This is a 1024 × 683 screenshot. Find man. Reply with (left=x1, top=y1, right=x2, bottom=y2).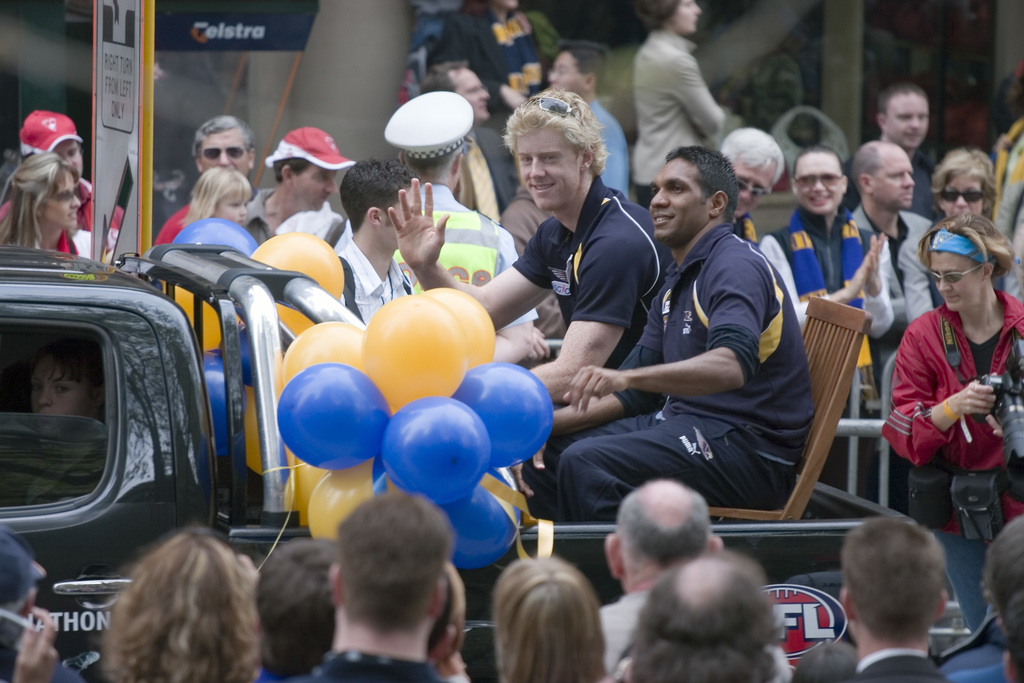
(left=1002, top=591, right=1023, bottom=682).
